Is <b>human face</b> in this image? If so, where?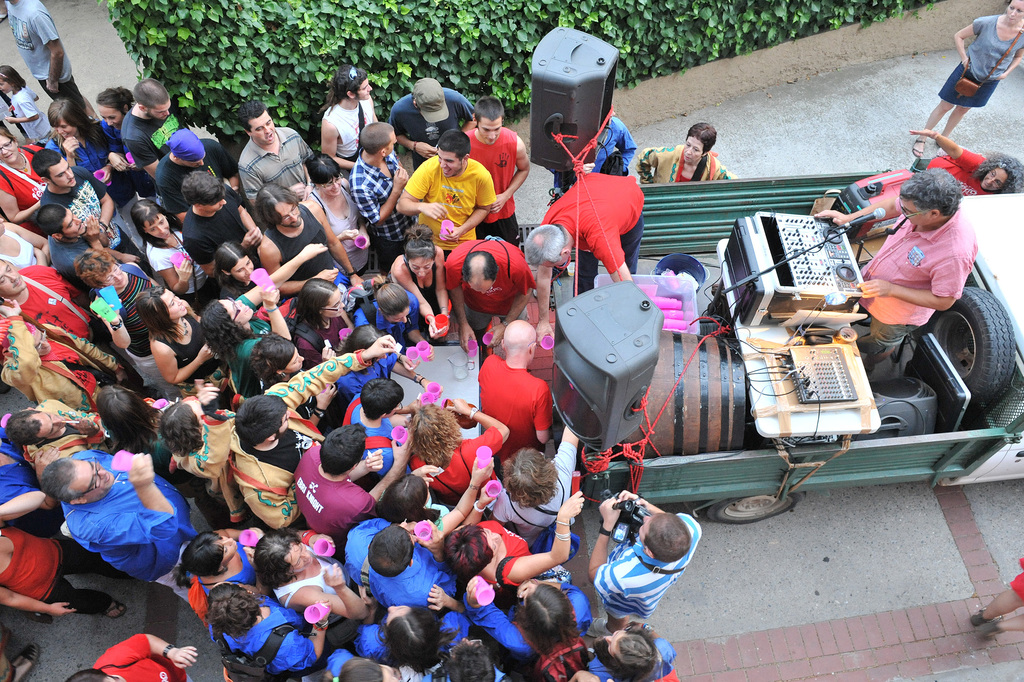
Yes, at box=[897, 191, 932, 229].
